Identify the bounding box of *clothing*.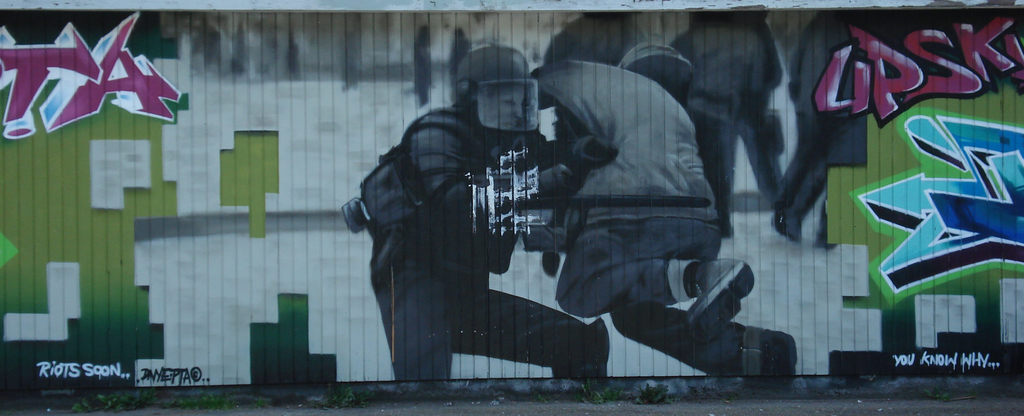
(left=375, top=260, right=609, bottom=380).
